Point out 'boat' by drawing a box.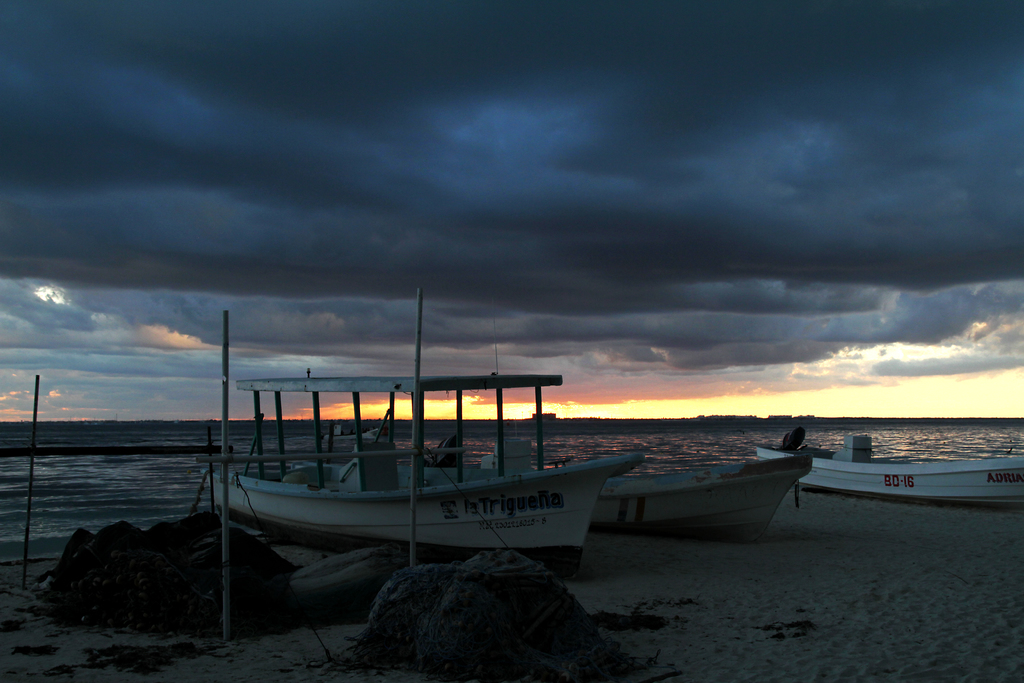
left=604, top=447, right=819, bottom=550.
